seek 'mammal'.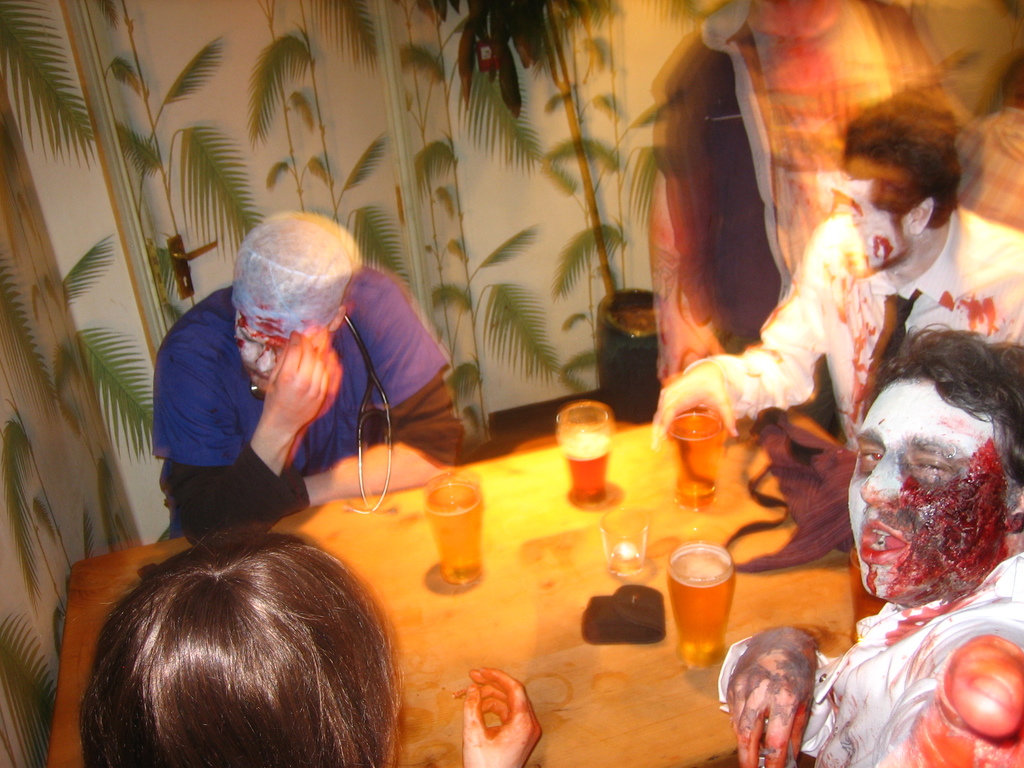
BBox(147, 212, 476, 548).
